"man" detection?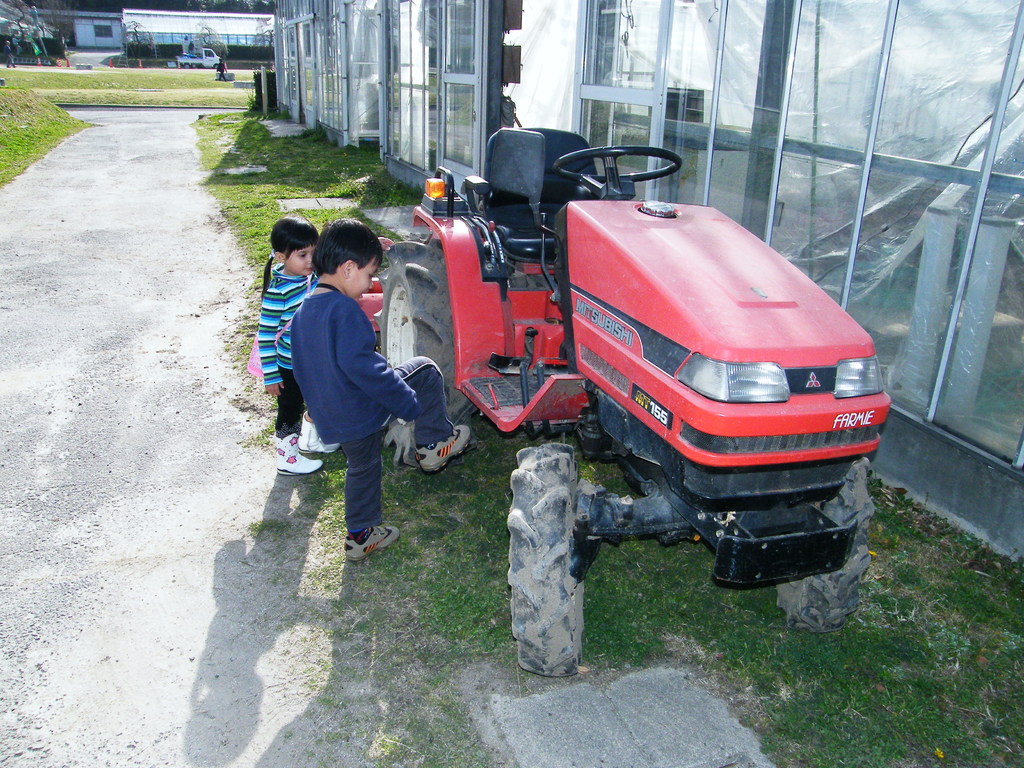
pyautogui.locateOnScreen(273, 221, 457, 554)
